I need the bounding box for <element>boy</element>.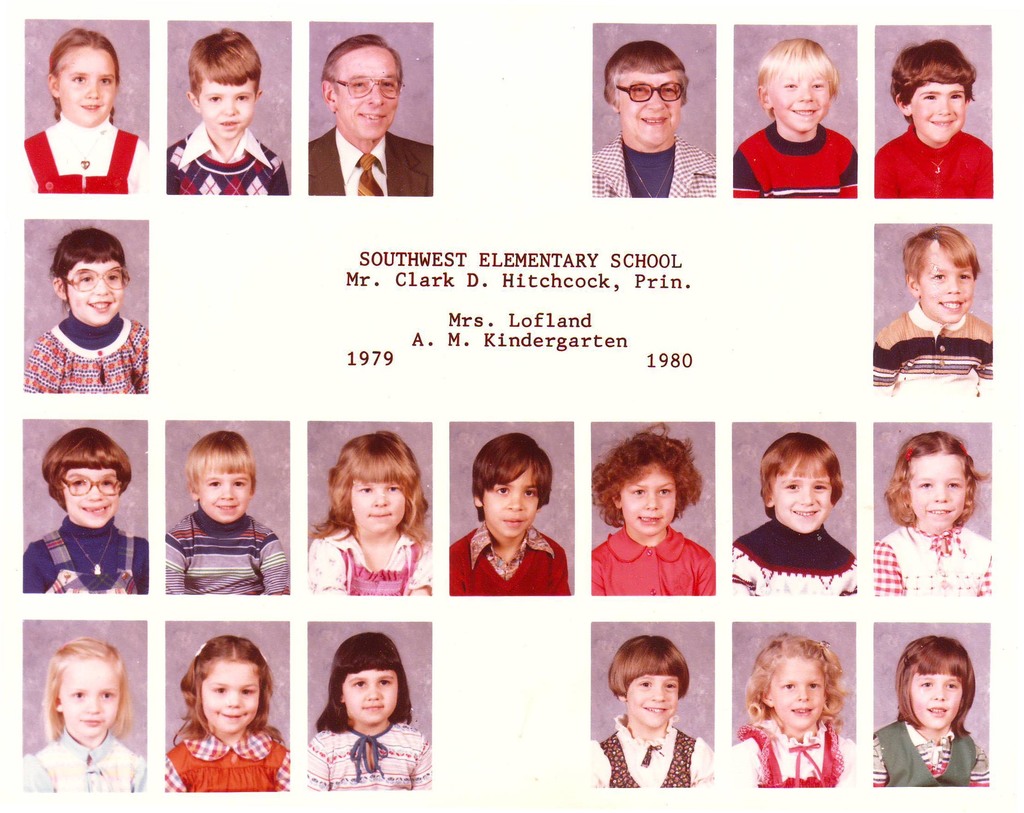
Here it is: {"left": 874, "top": 223, "right": 994, "bottom": 405}.
